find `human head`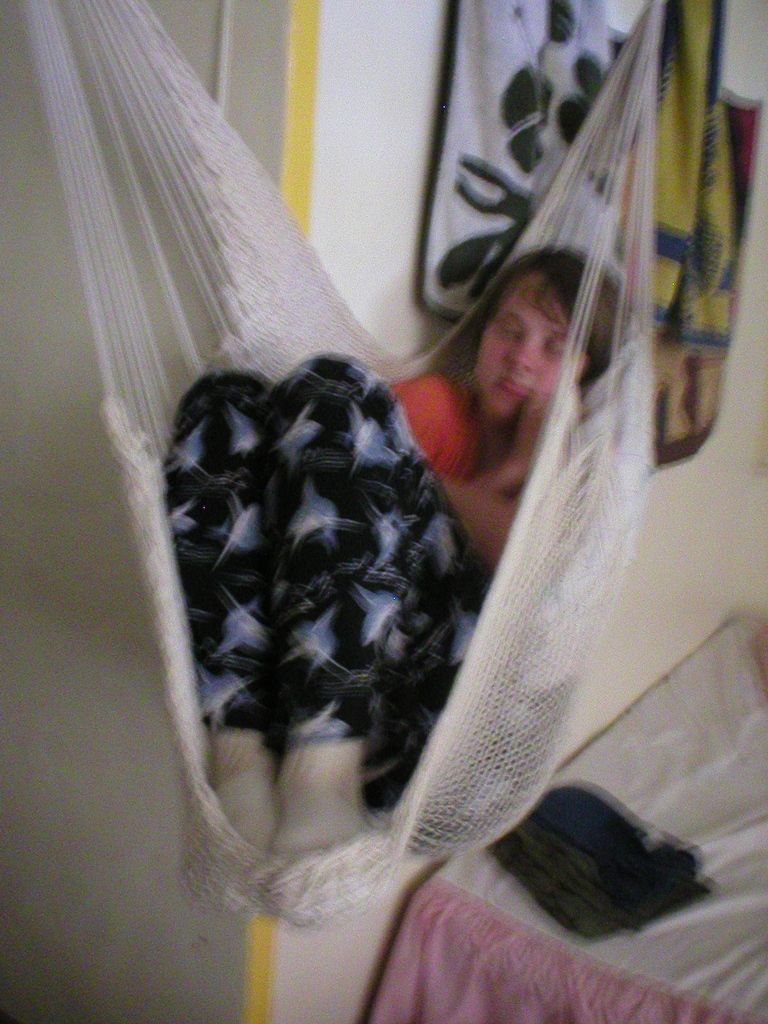
bbox=(458, 241, 608, 422)
